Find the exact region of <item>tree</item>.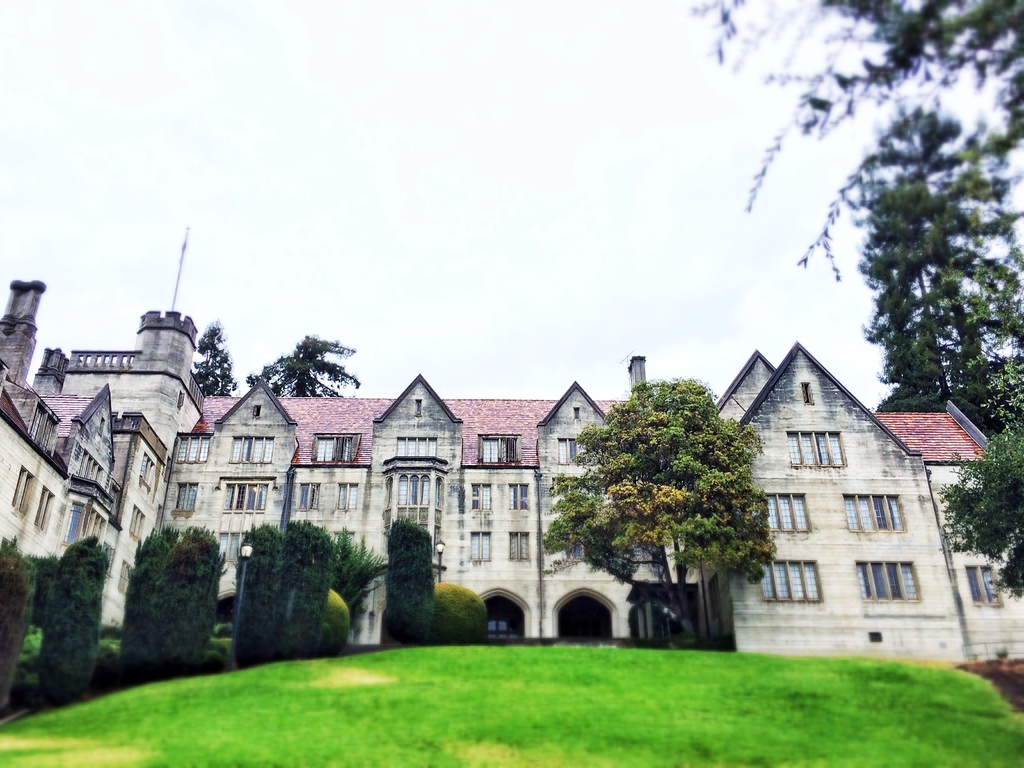
Exact region: [113,518,184,692].
